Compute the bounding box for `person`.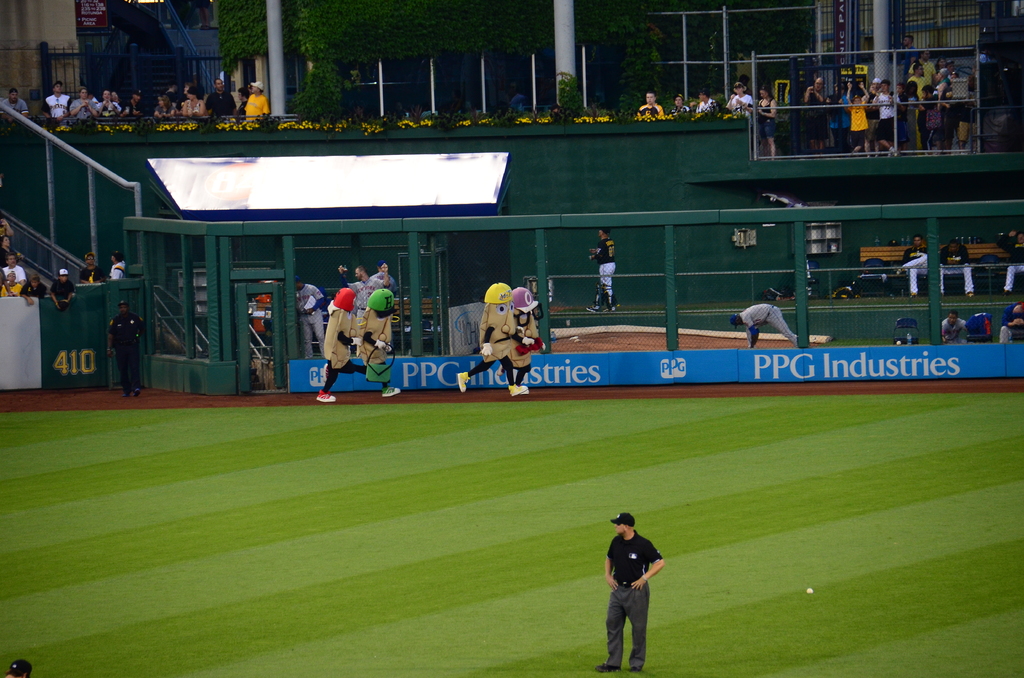
(730,302,795,348).
